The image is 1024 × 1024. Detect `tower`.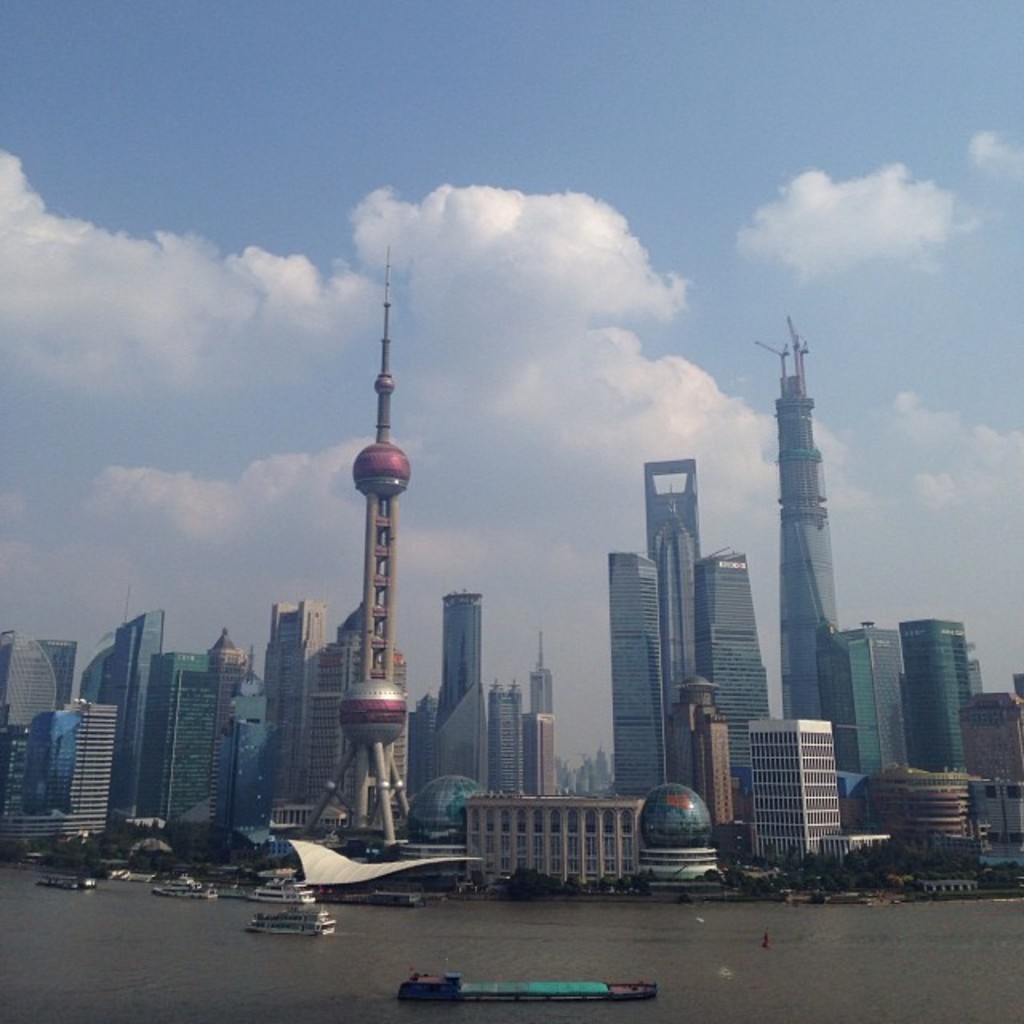
Detection: x1=27 y1=690 x2=85 y2=811.
